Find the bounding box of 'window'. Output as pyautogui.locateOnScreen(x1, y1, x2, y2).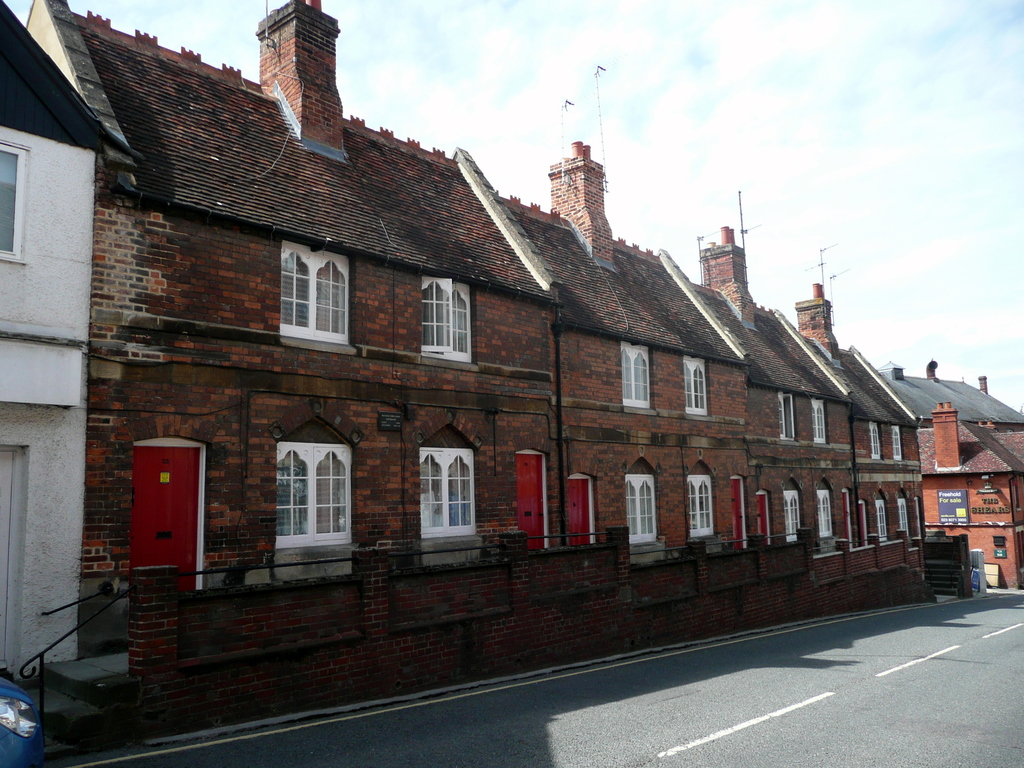
pyautogui.locateOnScreen(625, 471, 659, 540).
